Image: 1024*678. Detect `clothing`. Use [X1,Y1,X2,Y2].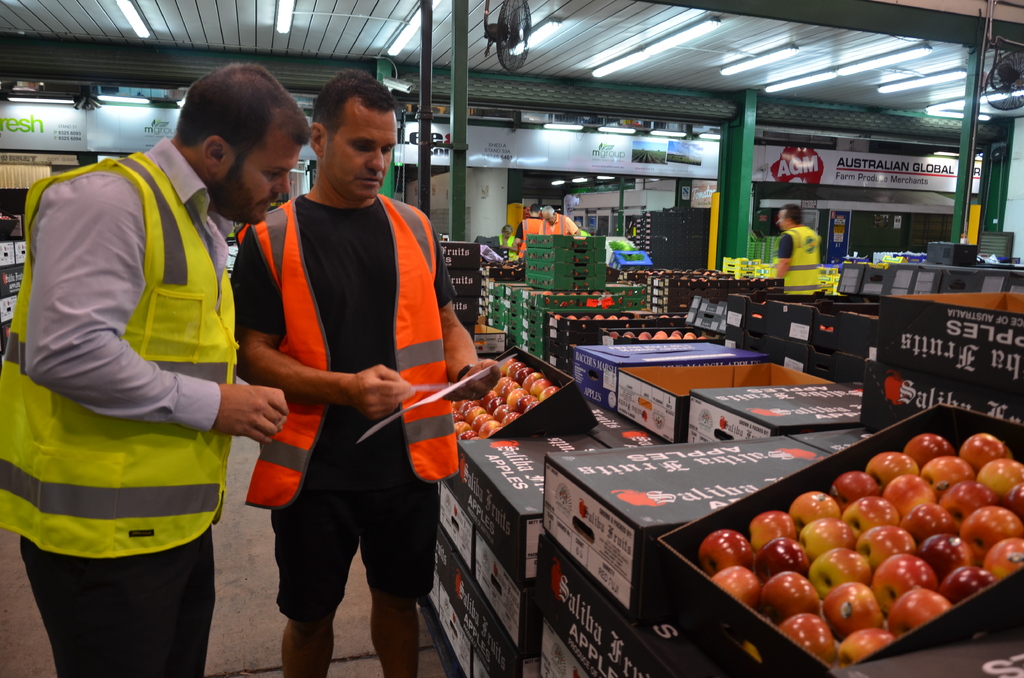
[243,129,444,605].
